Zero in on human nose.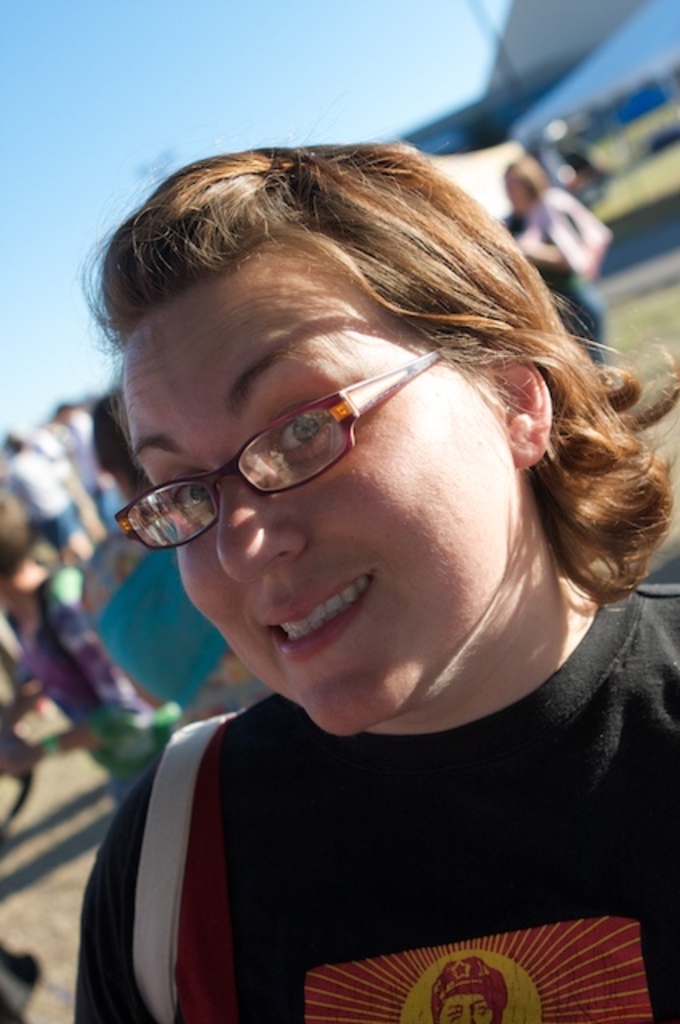
Zeroed in: l=218, t=474, r=307, b=586.
